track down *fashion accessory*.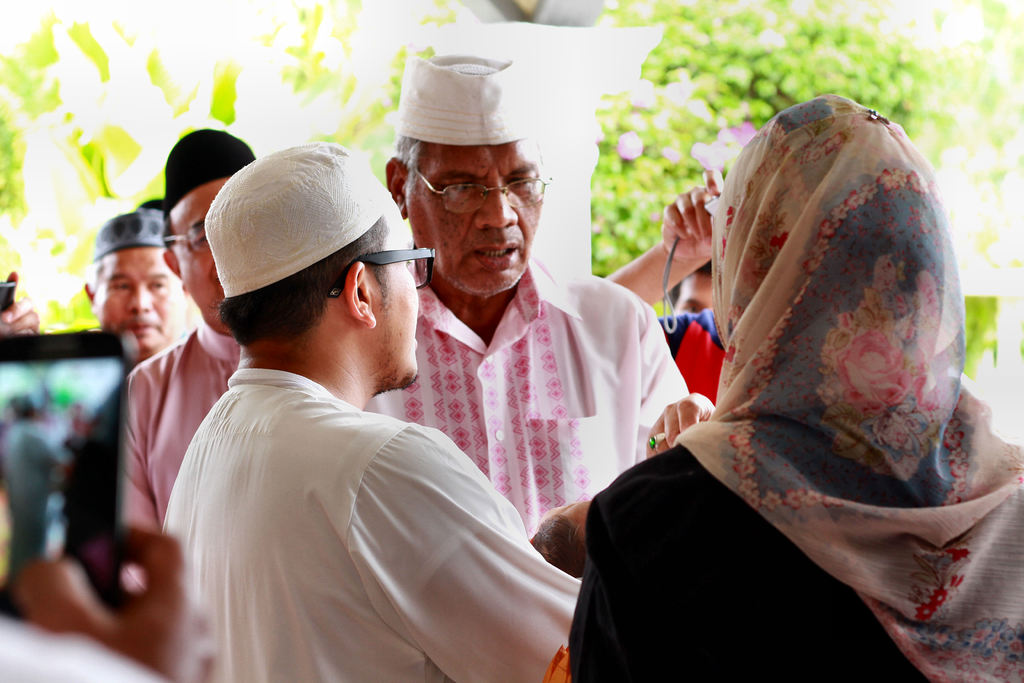
Tracked to [399, 46, 546, 146].
